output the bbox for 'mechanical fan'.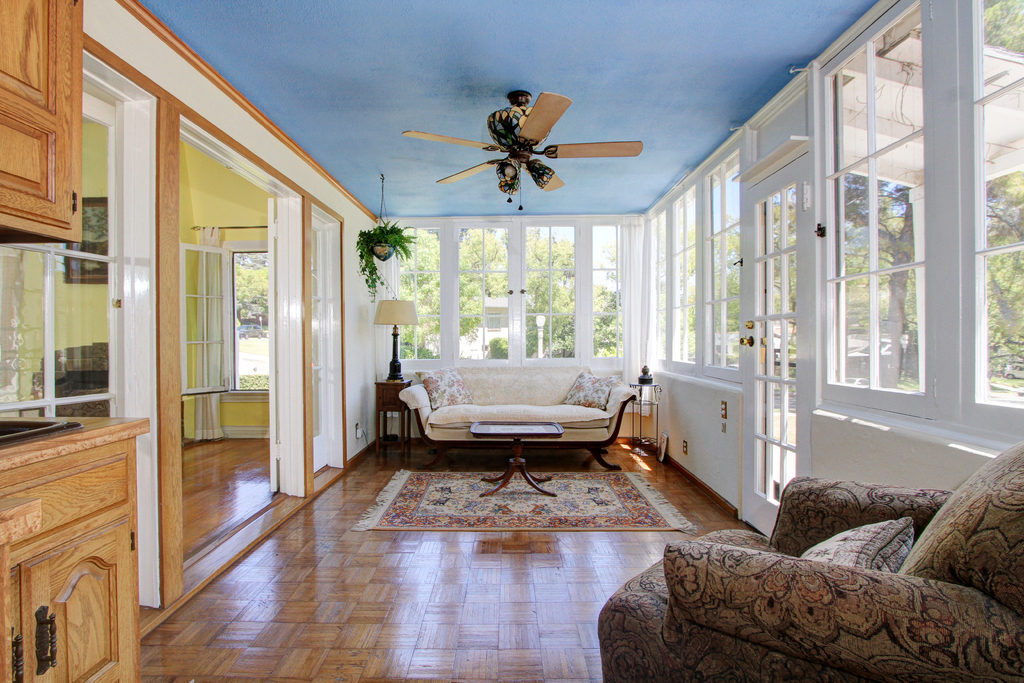
400/92/644/193.
